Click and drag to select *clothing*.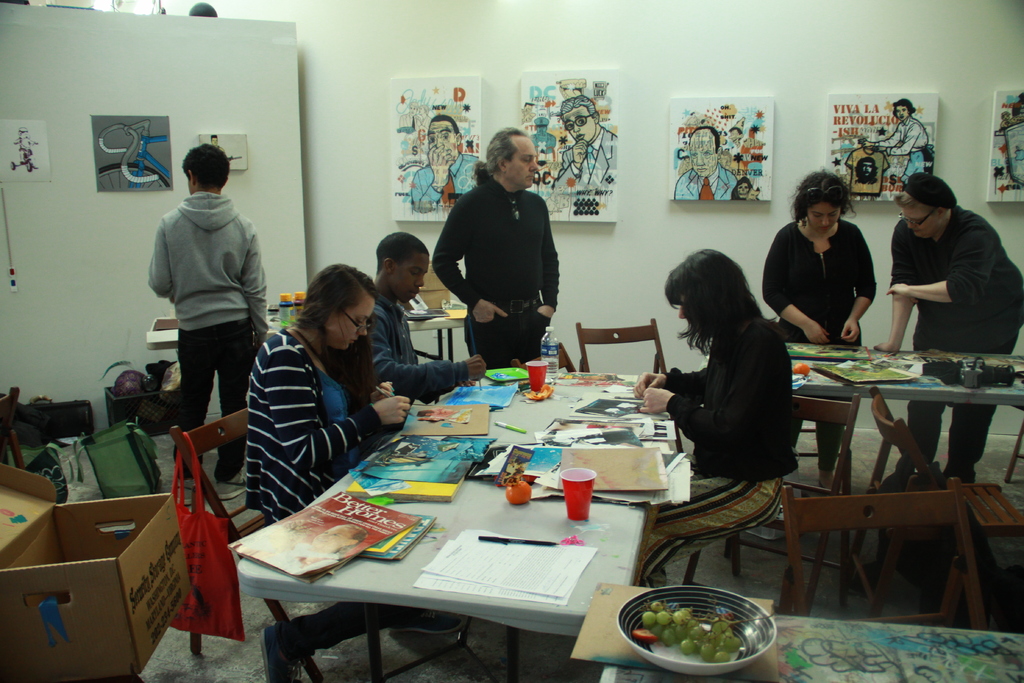
Selection: box(842, 142, 889, 195).
